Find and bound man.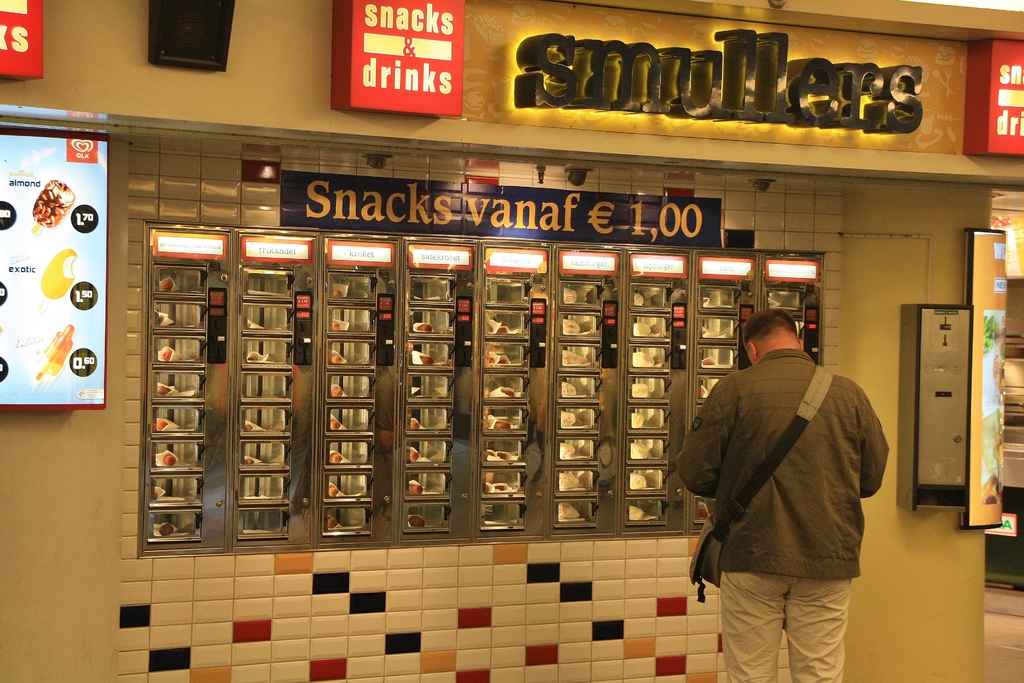
Bound: box(685, 284, 902, 668).
